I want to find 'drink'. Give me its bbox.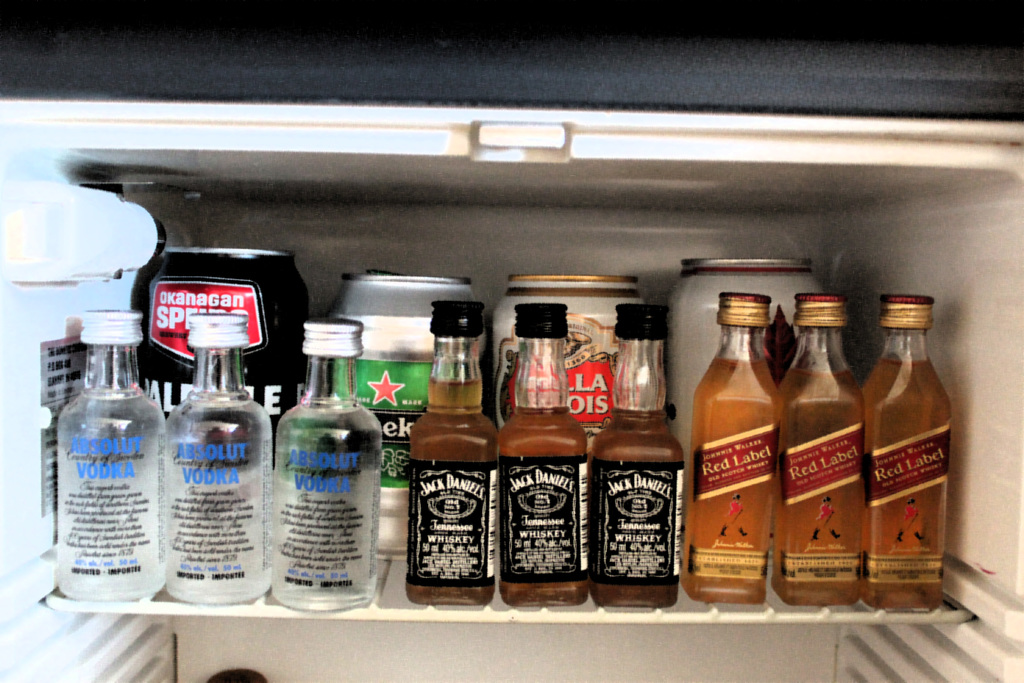
(588, 302, 675, 609).
